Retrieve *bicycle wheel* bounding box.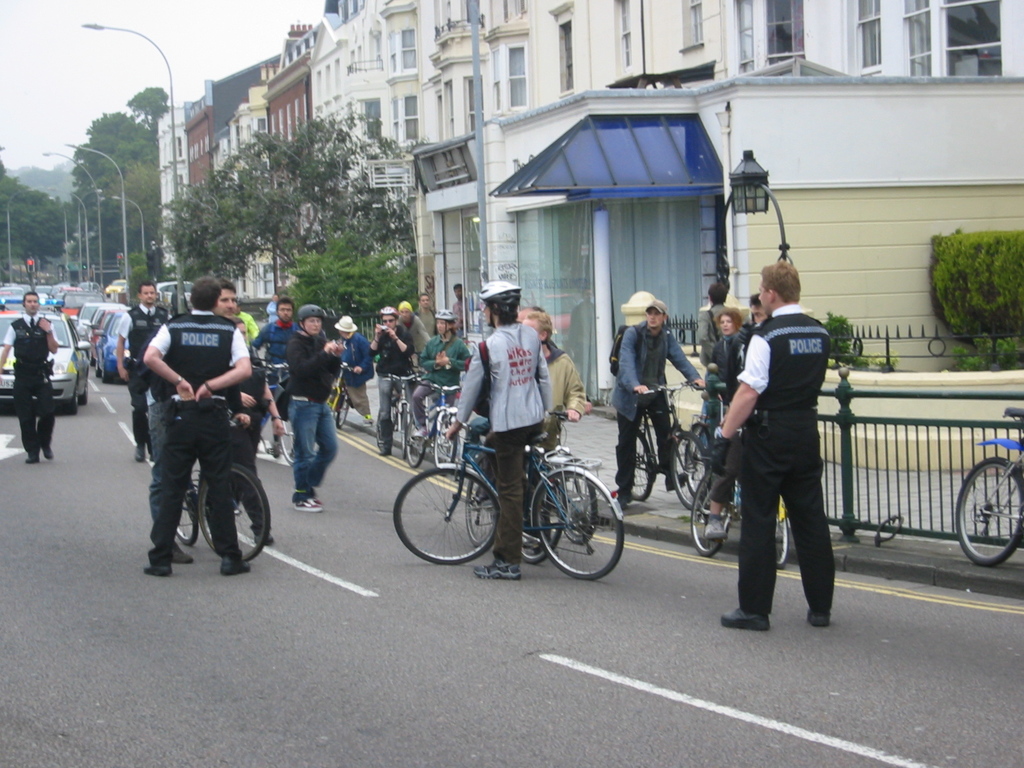
Bounding box: box(538, 468, 625, 575).
